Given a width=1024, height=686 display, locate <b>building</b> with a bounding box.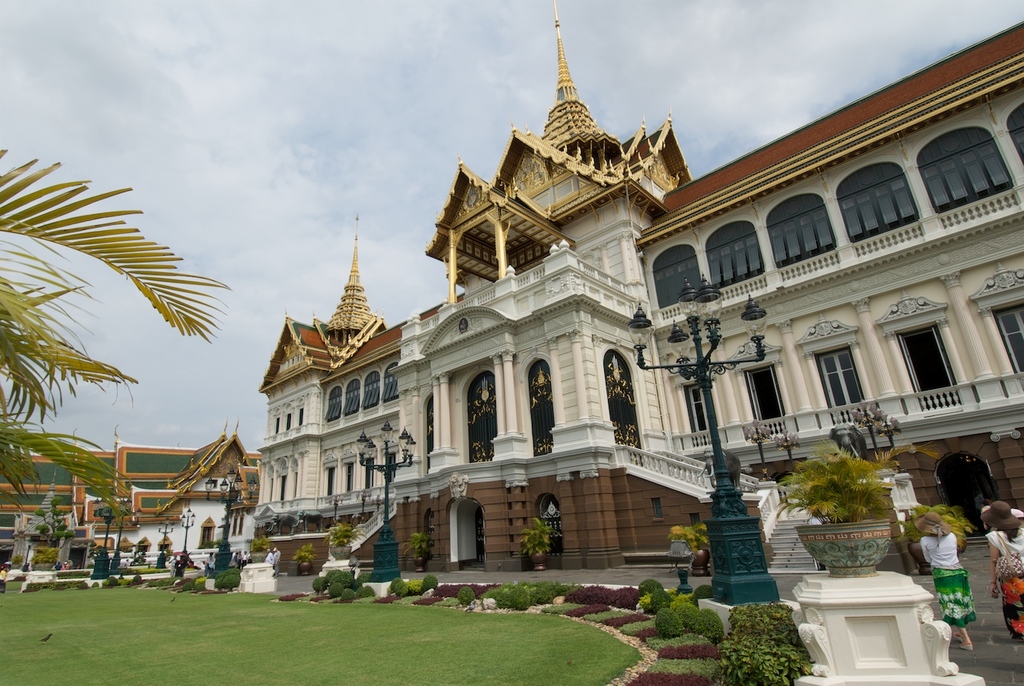
Located: crop(255, 0, 1023, 577).
